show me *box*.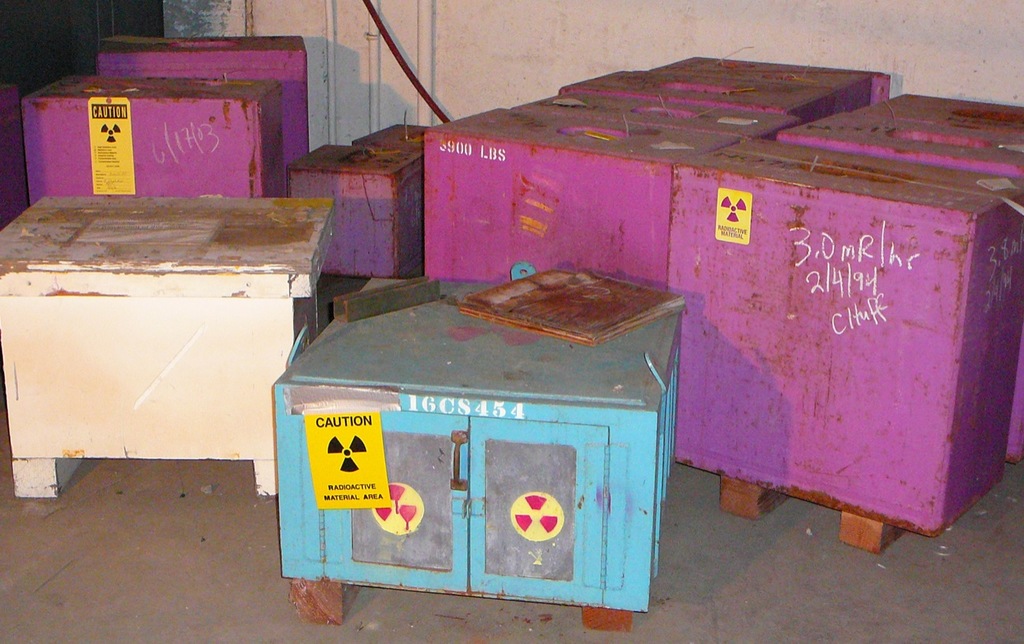
*box* is here: pyautogui.locateOnScreen(864, 92, 1023, 139).
